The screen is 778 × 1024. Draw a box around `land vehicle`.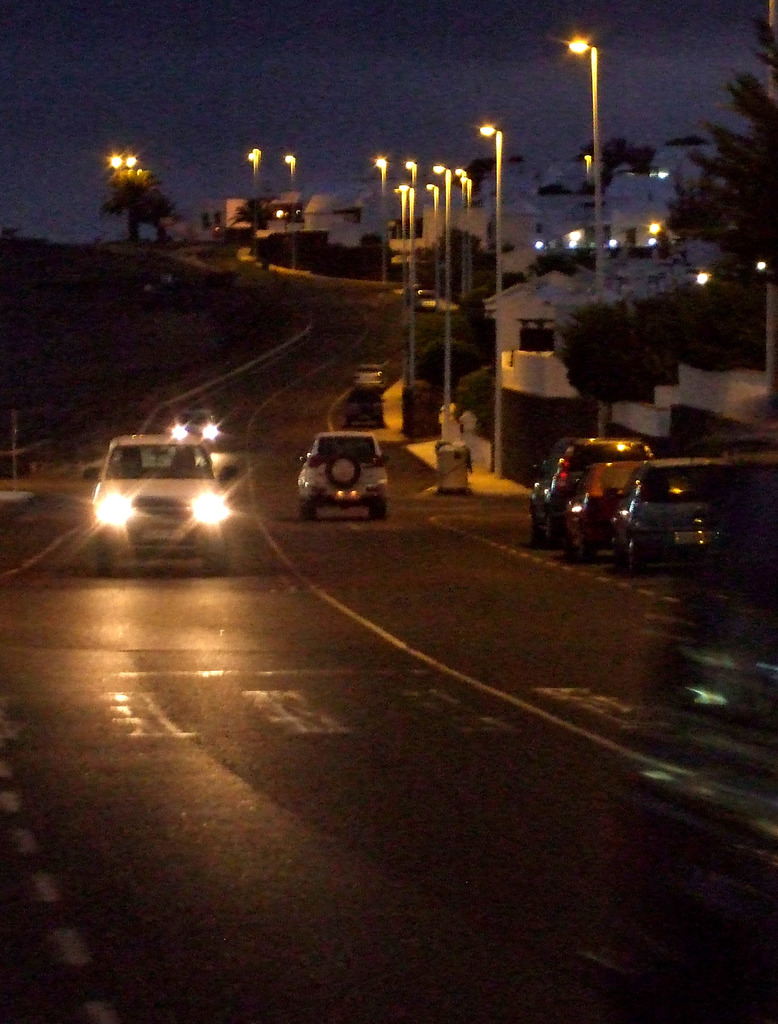
{"x1": 169, "y1": 412, "x2": 228, "y2": 452}.
